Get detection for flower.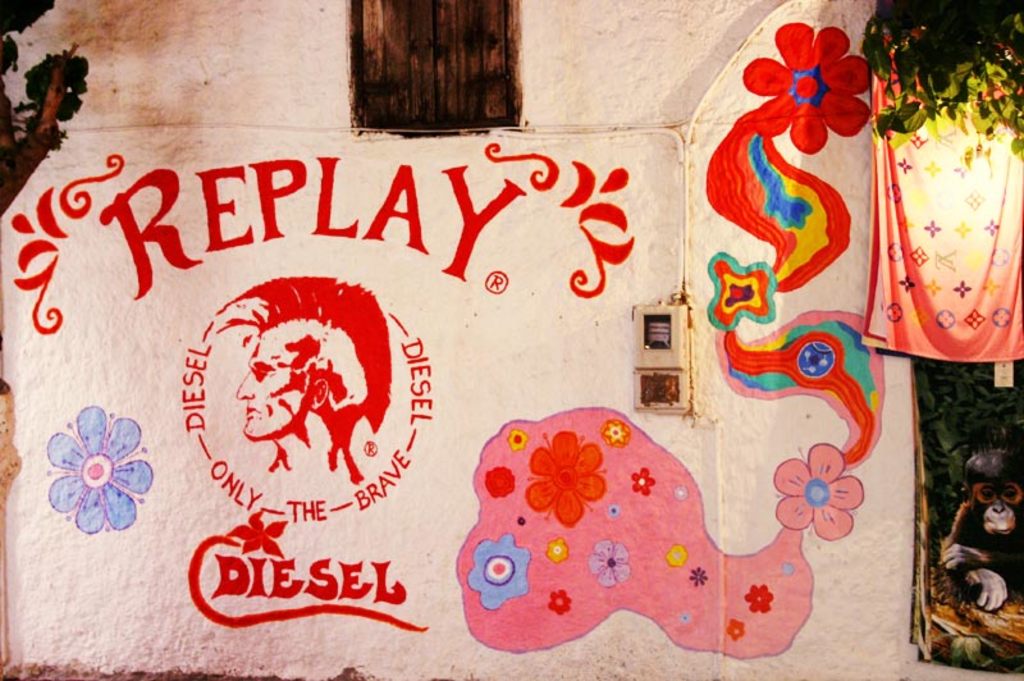
Detection: pyautogui.locateOnScreen(33, 406, 140, 544).
